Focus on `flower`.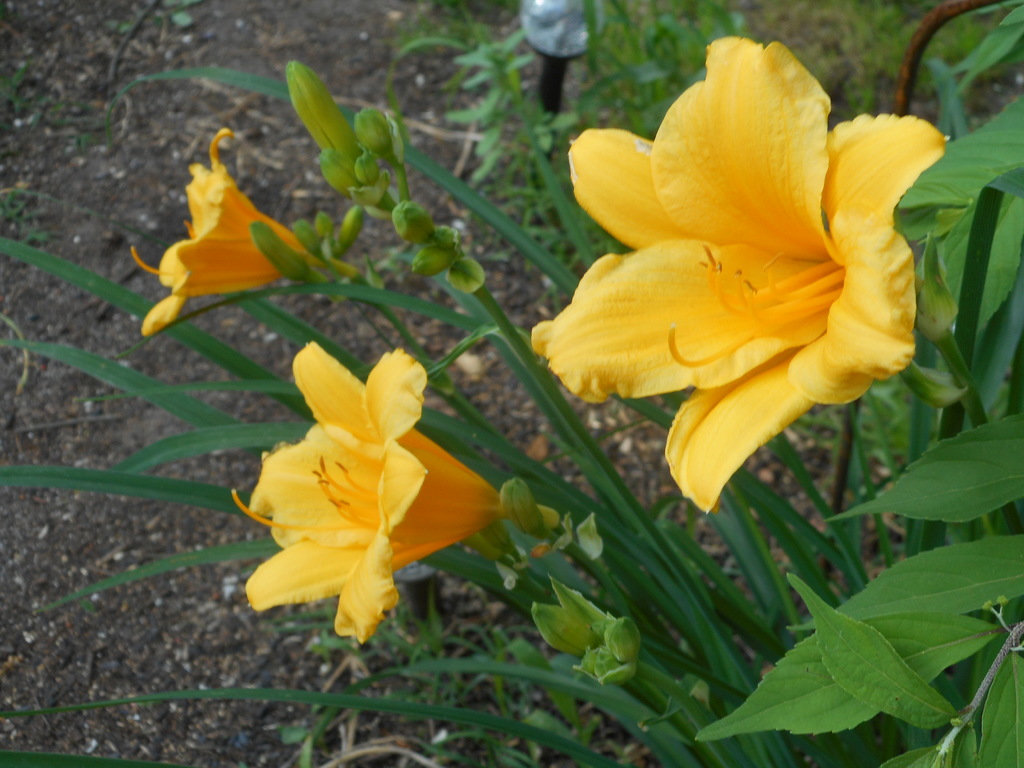
Focused at locate(535, 35, 948, 516).
